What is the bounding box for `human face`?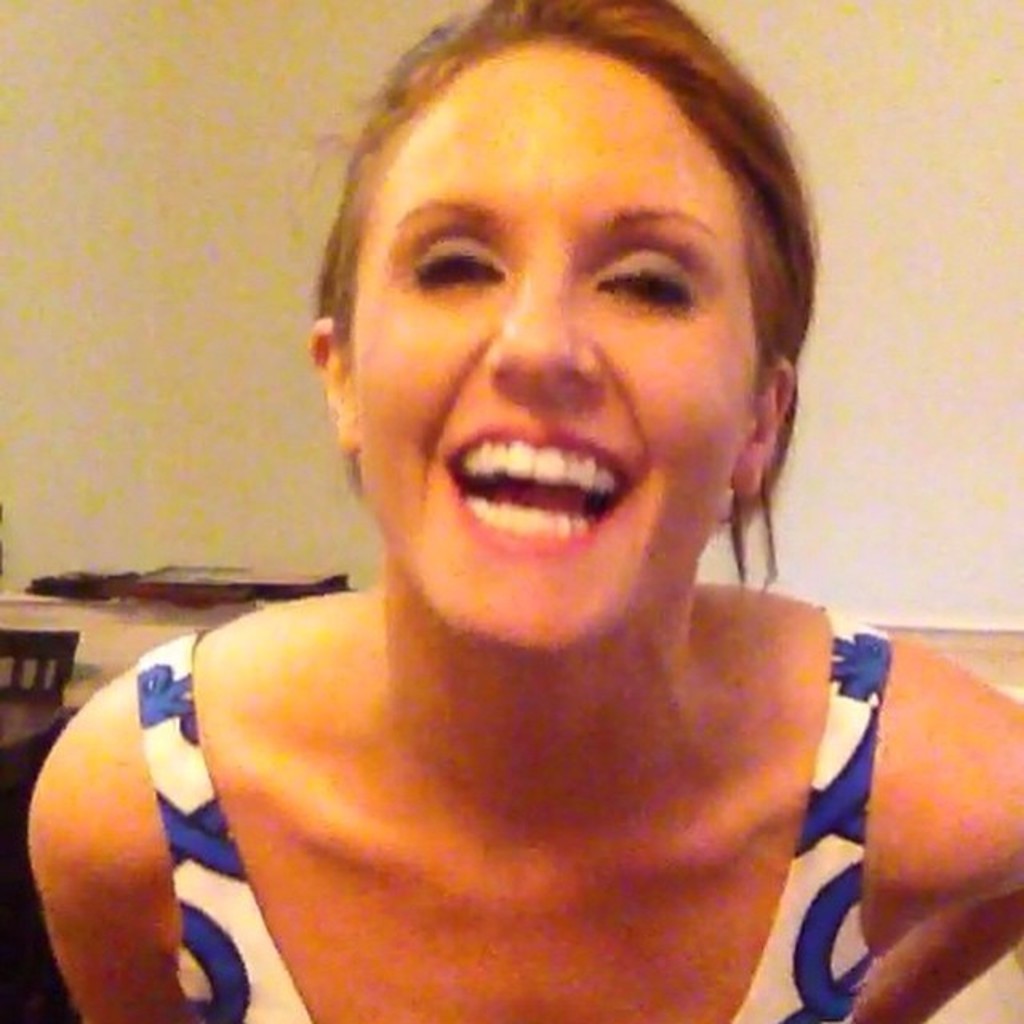
350, 42, 758, 651.
